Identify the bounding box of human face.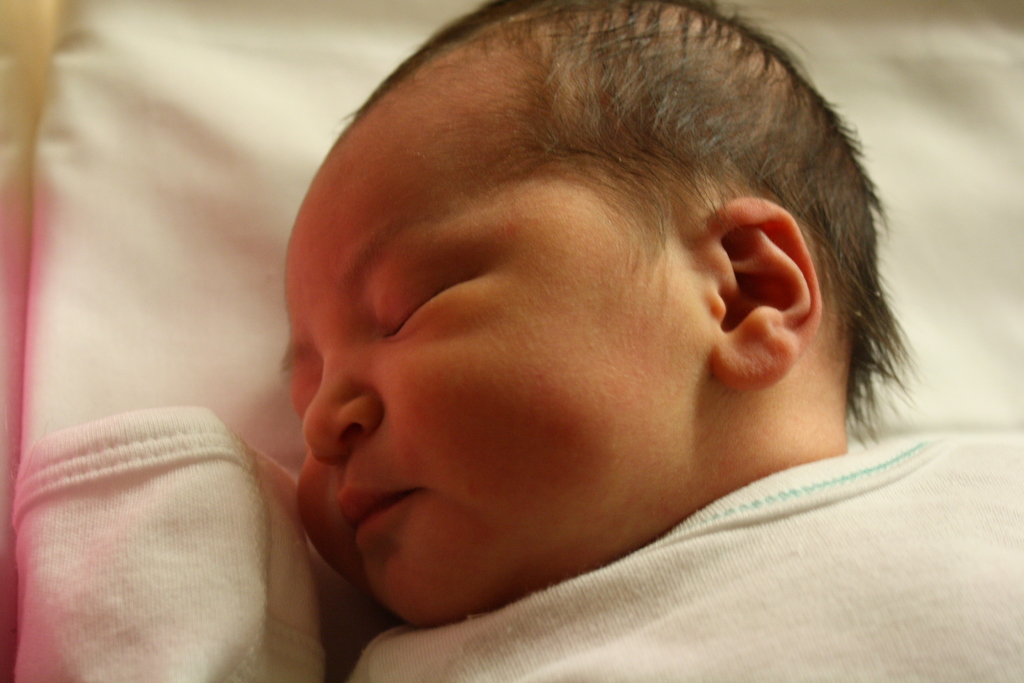
select_region(291, 125, 695, 629).
